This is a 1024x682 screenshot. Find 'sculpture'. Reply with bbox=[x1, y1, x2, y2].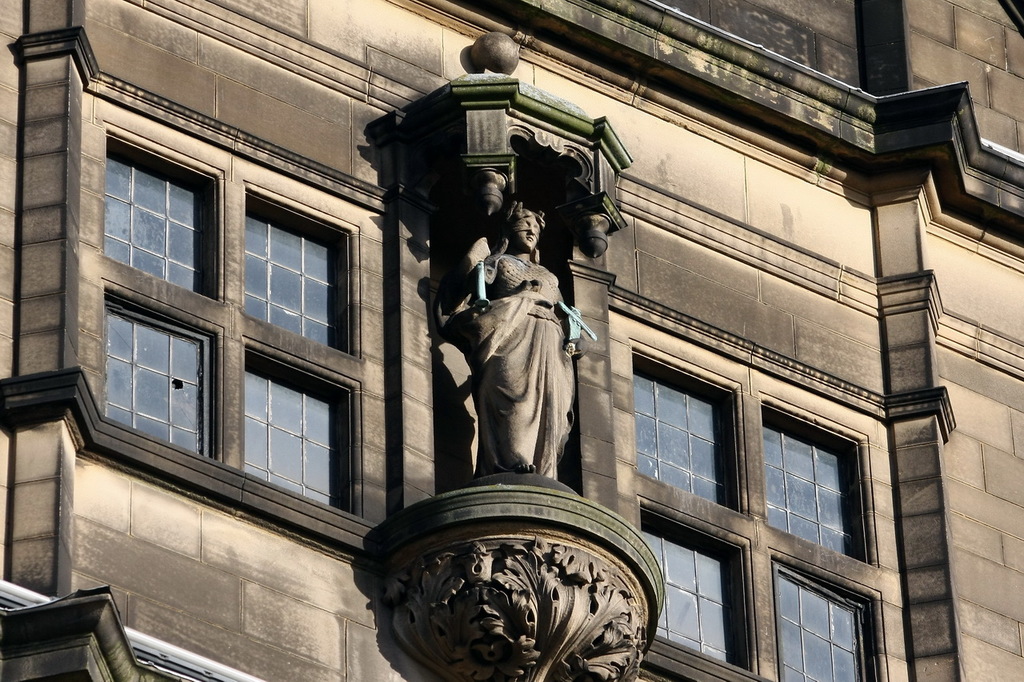
bbox=[398, 536, 647, 681].
